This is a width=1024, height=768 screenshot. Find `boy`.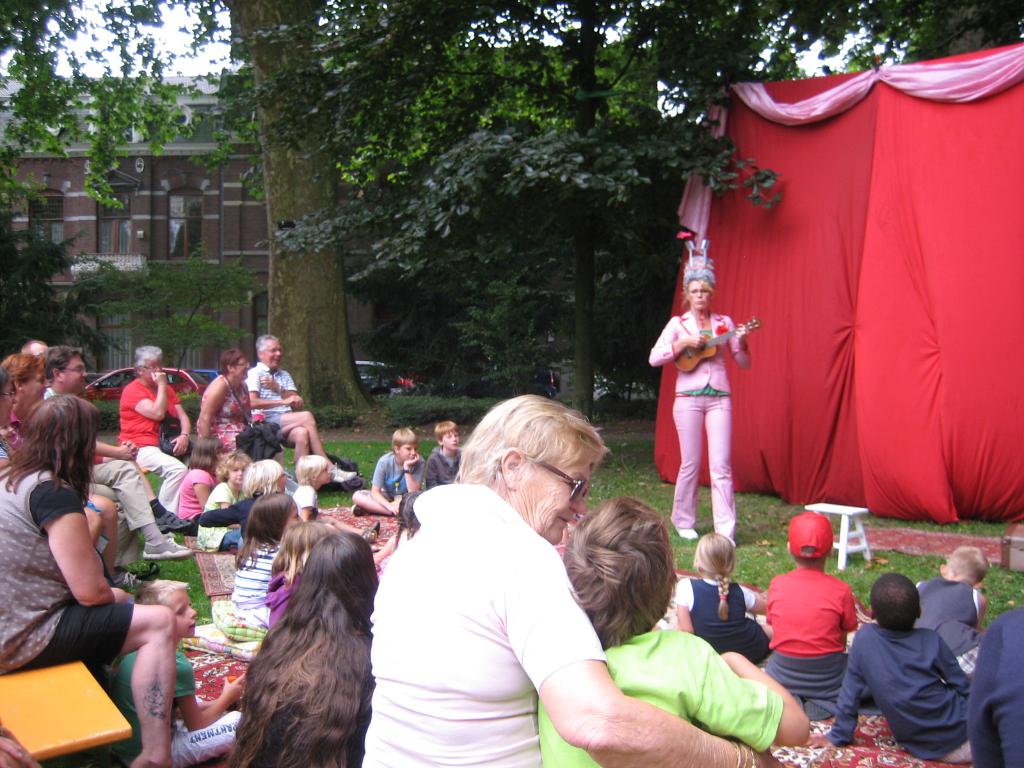
Bounding box: bbox(532, 493, 810, 767).
